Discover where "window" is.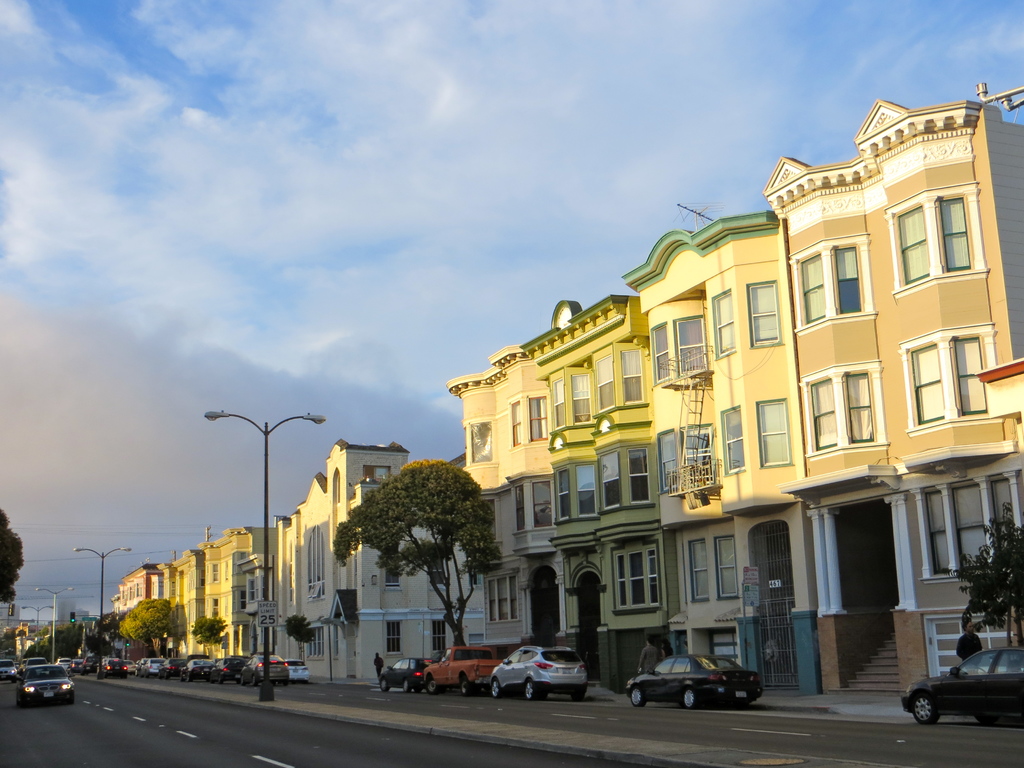
Discovered at <bbox>382, 558, 397, 587</bbox>.
